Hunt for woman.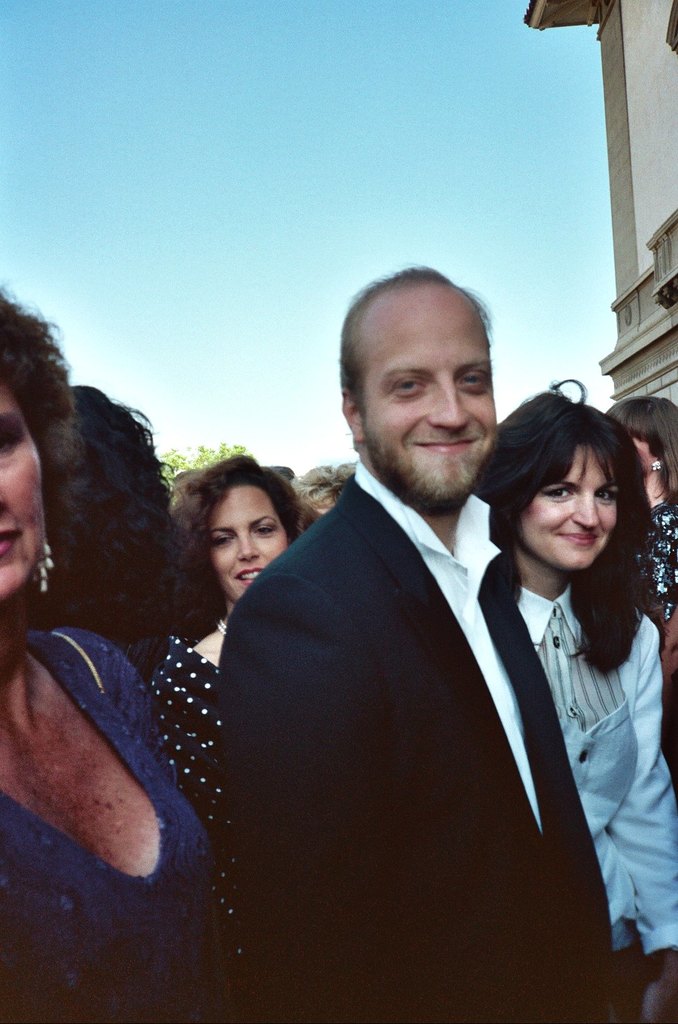
Hunted down at [479,381,677,1023].
